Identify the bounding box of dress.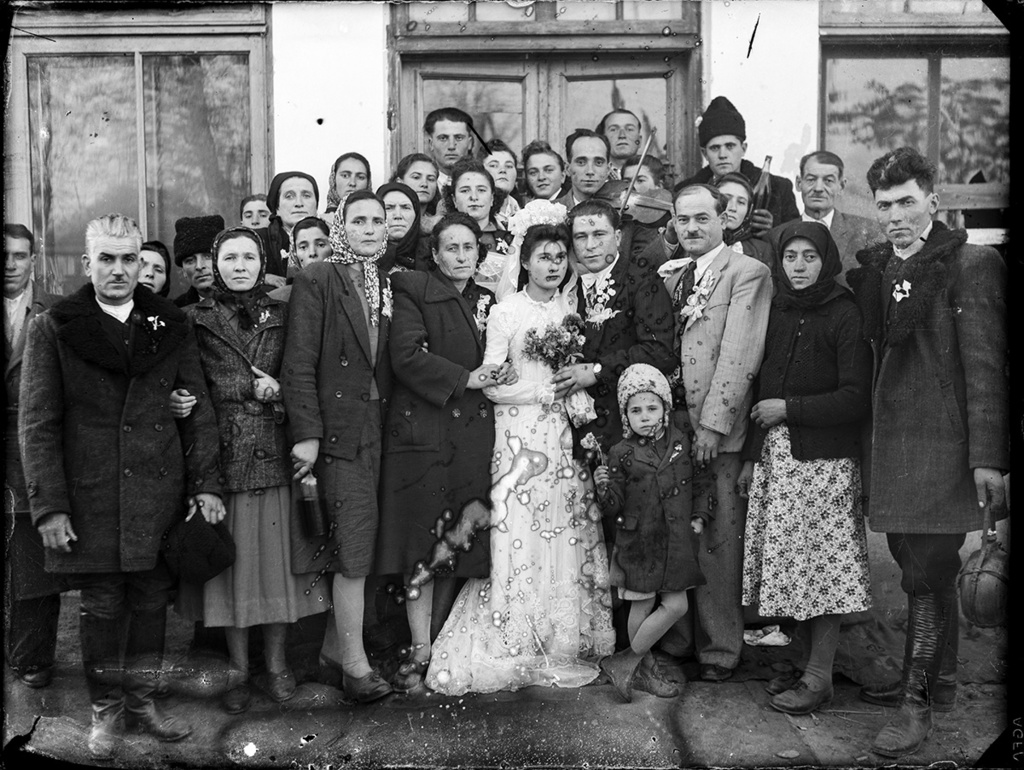
[left=290, top=265, right=399, bottom=580].
